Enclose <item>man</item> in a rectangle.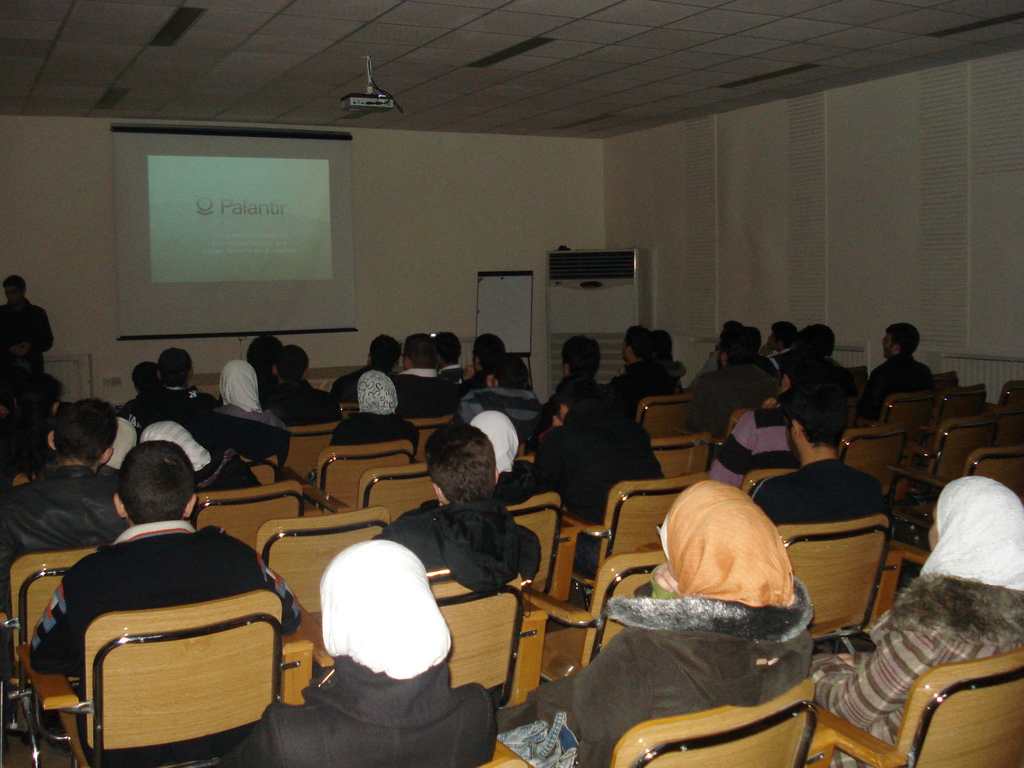
rect(759, 319, 800, 365).
